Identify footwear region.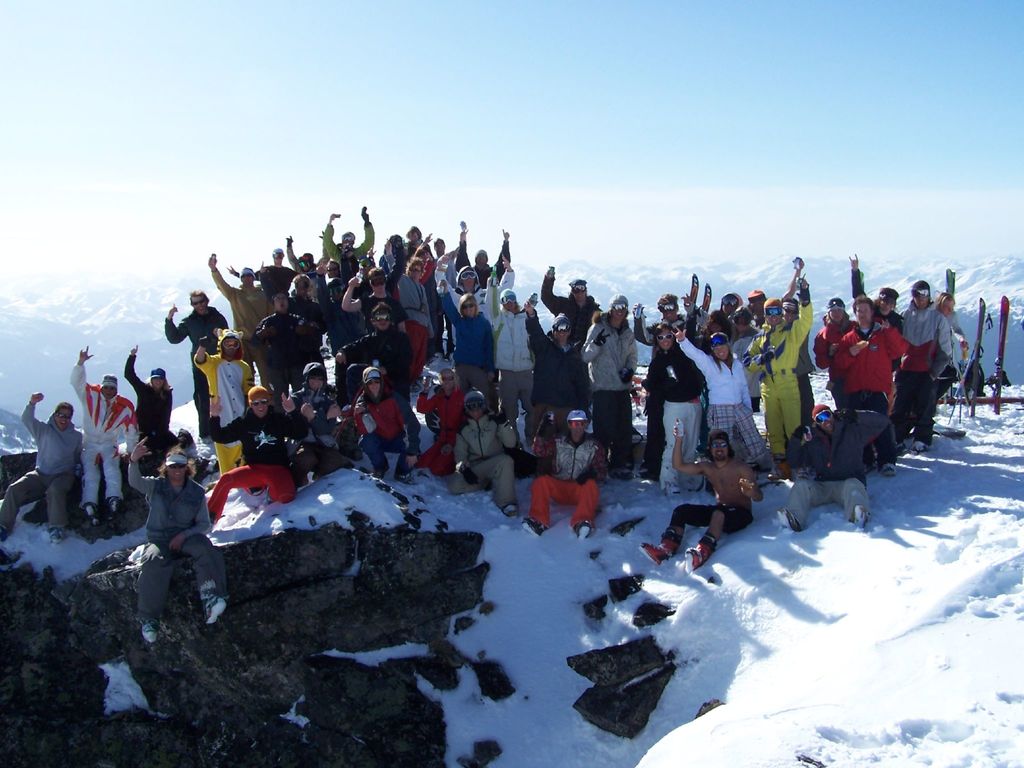
Region: 396:458:411:483.
